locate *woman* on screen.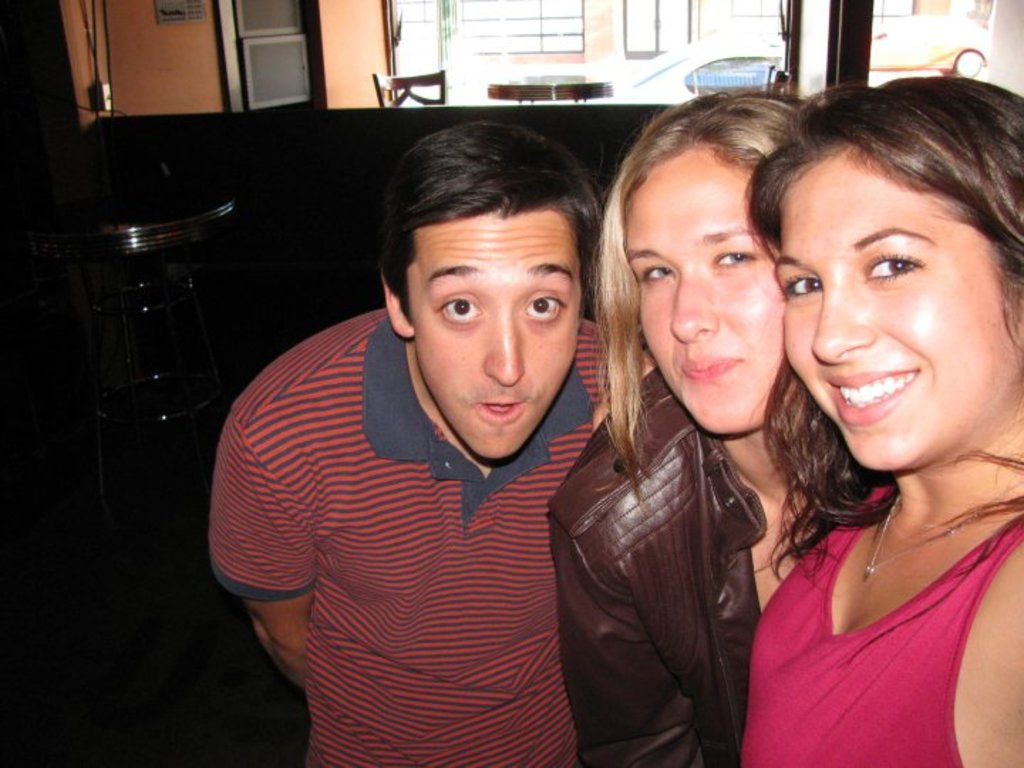
On screen at x1=548 y1=80 x2=799 y2=767.
